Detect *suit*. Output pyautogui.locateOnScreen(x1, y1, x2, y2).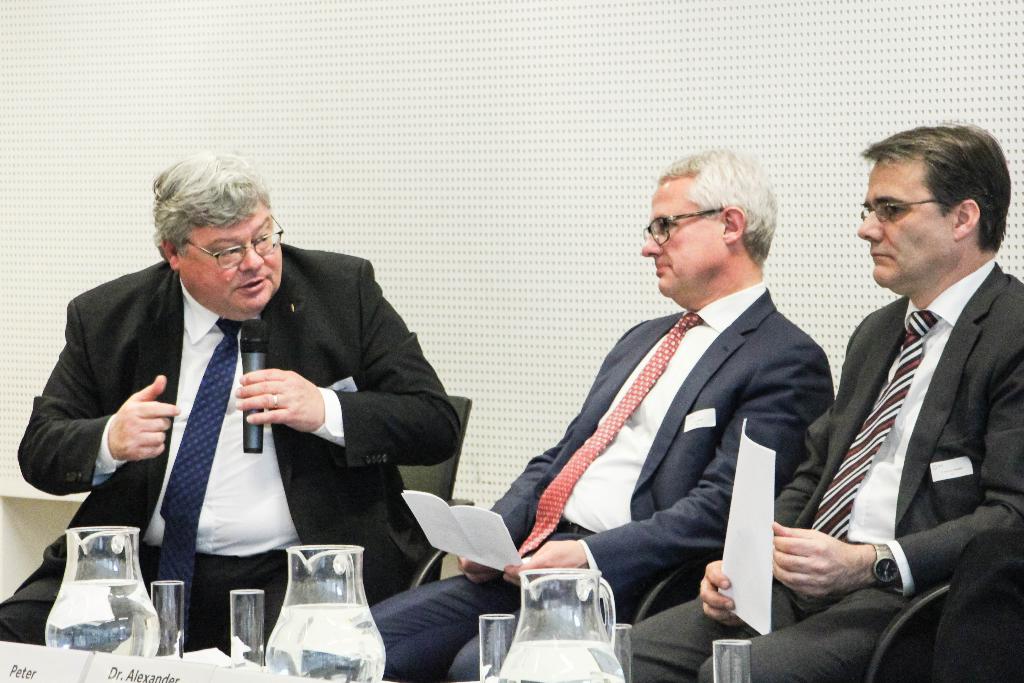
pyautogui.locateOnScreen(608, 266, 1023, 682).
